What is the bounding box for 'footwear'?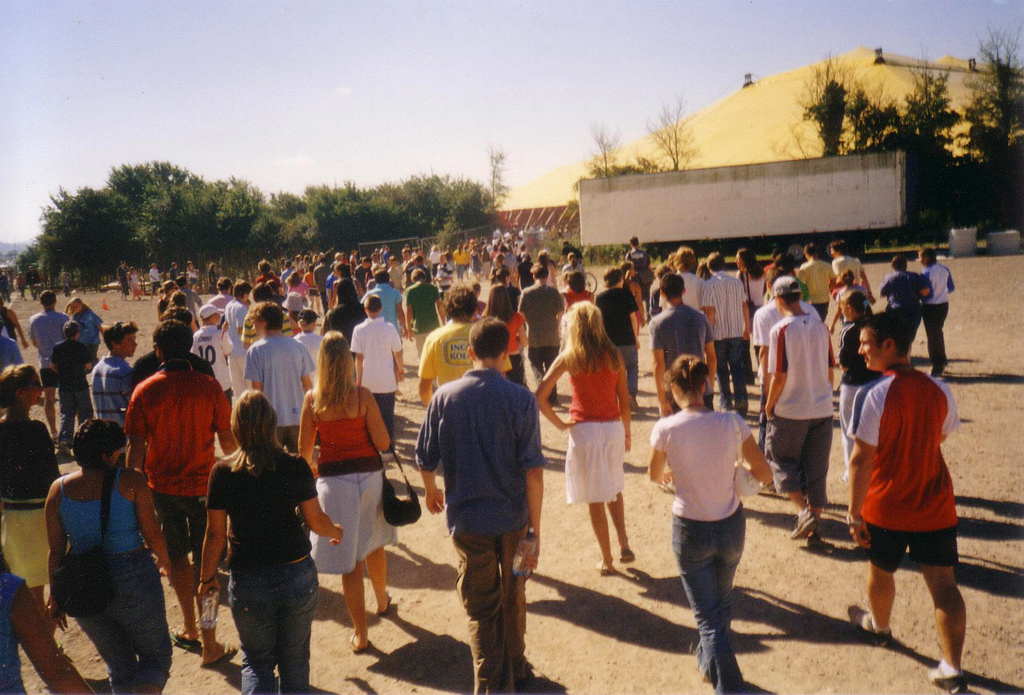
800:534:828:557.
